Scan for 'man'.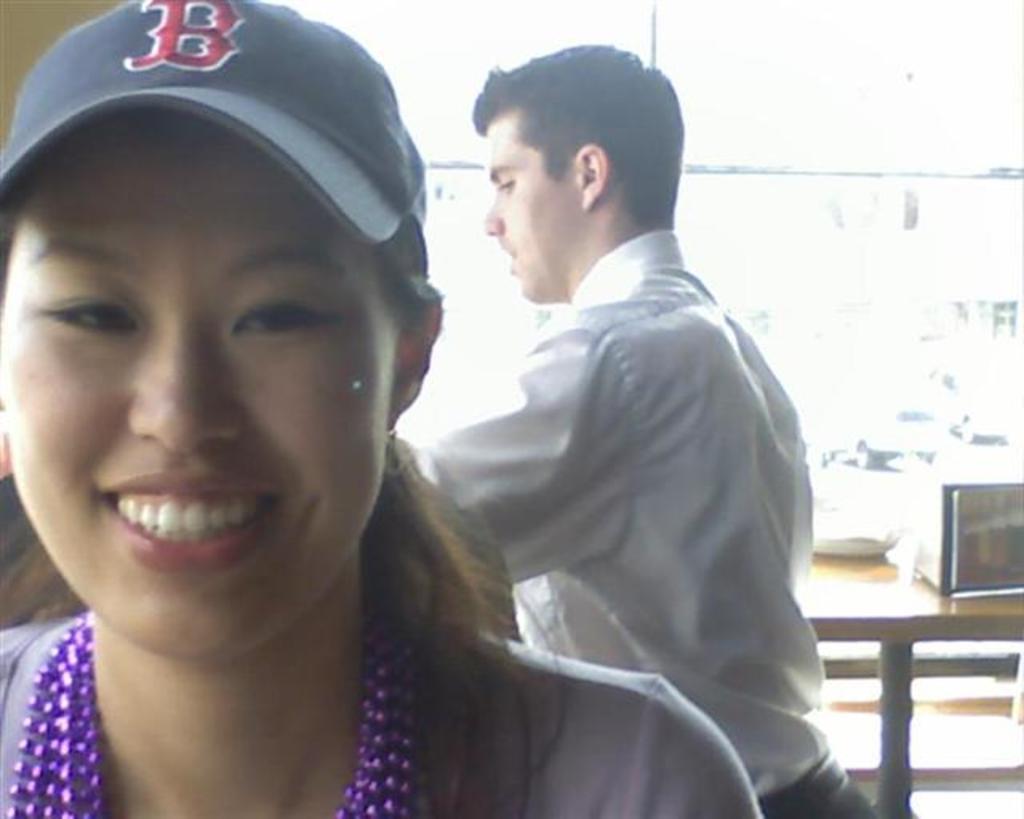
Scan result: box(402, 46, 883, 817).
